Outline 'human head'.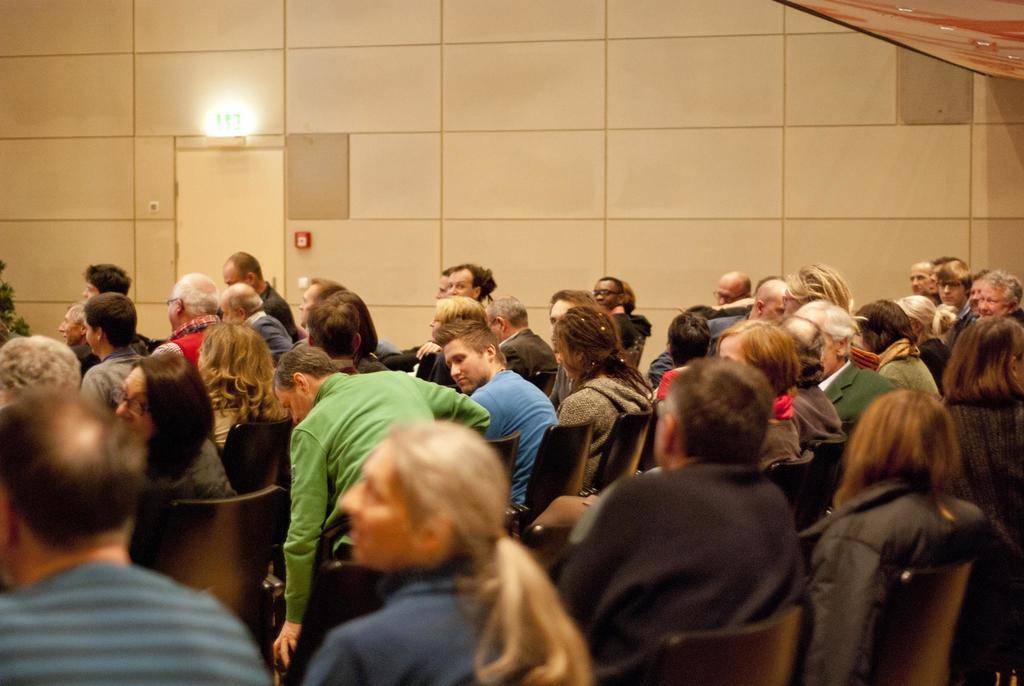
Outline: bbox(435, 268, 447, 302).
